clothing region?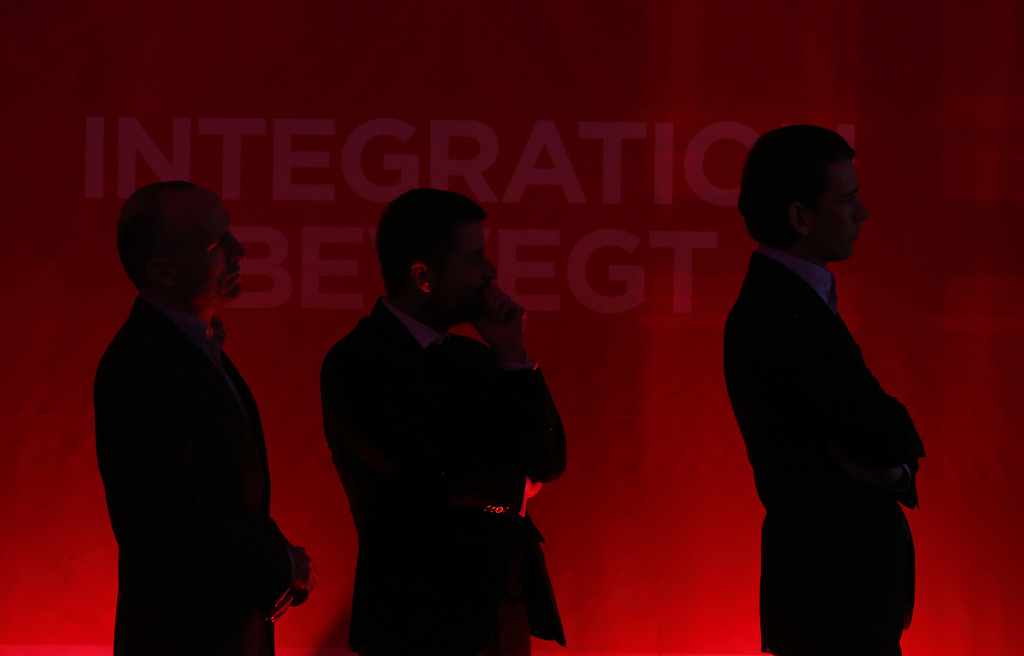
<region>717, 184, 943, 634</region>
